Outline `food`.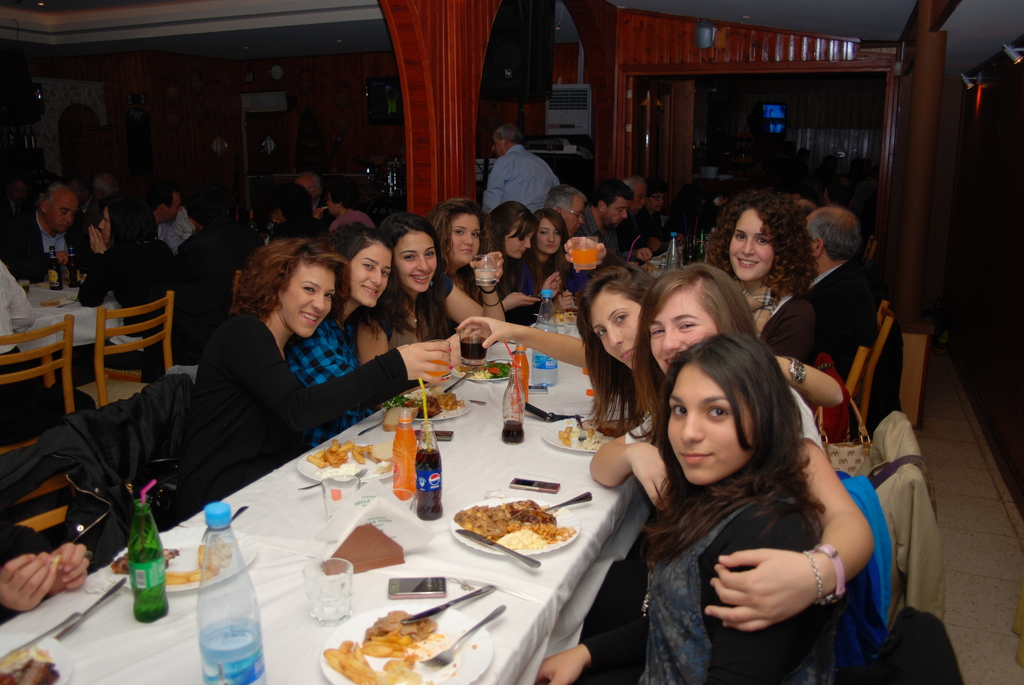
Outline: 322/609/437/684.
